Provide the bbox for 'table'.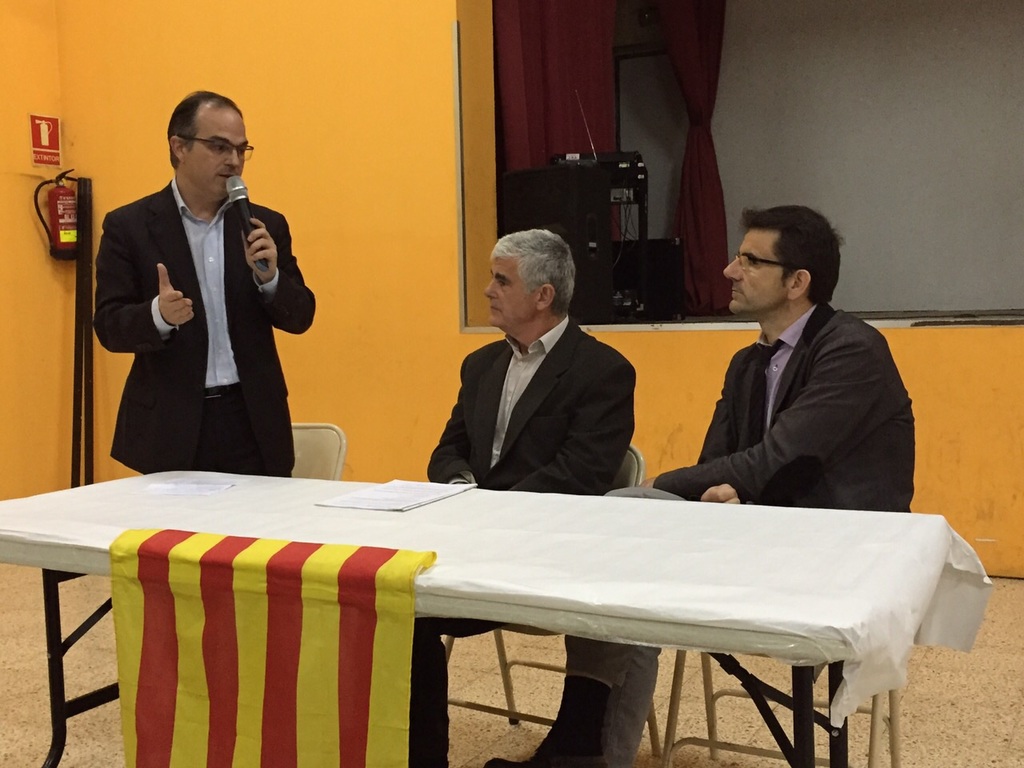
0:470:990:767.
